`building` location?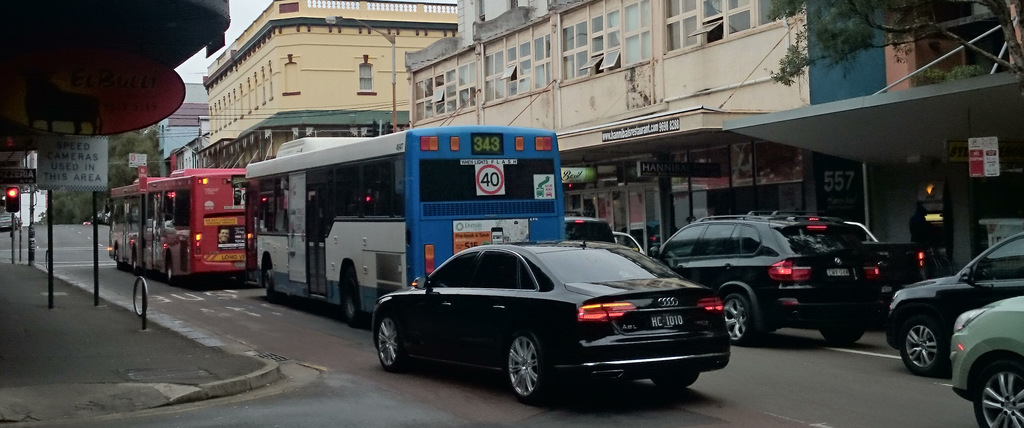
x1=189, y1=0, x2=461, y2=208
